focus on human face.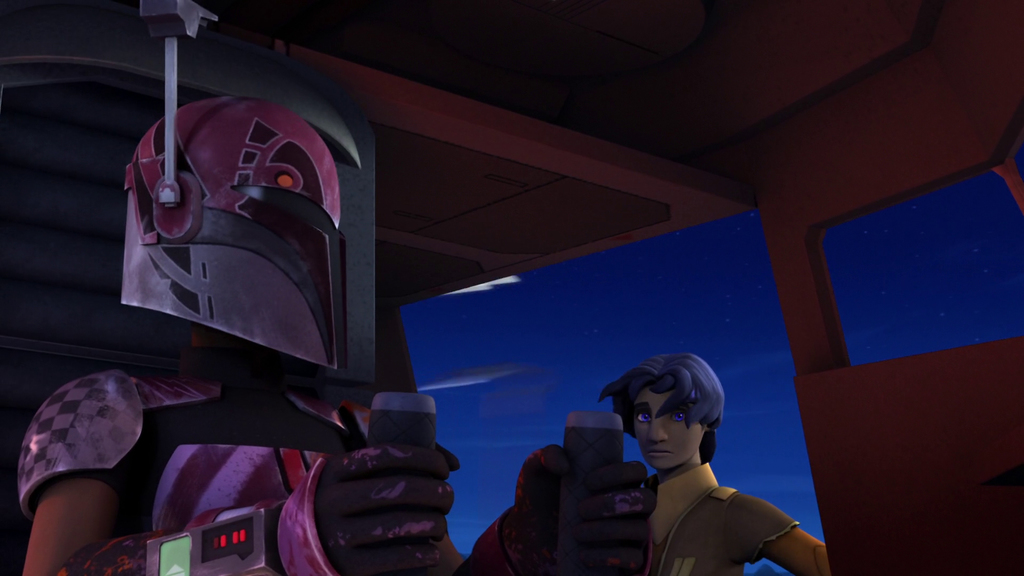
Focused at crop(634, 396, 701, 477).
